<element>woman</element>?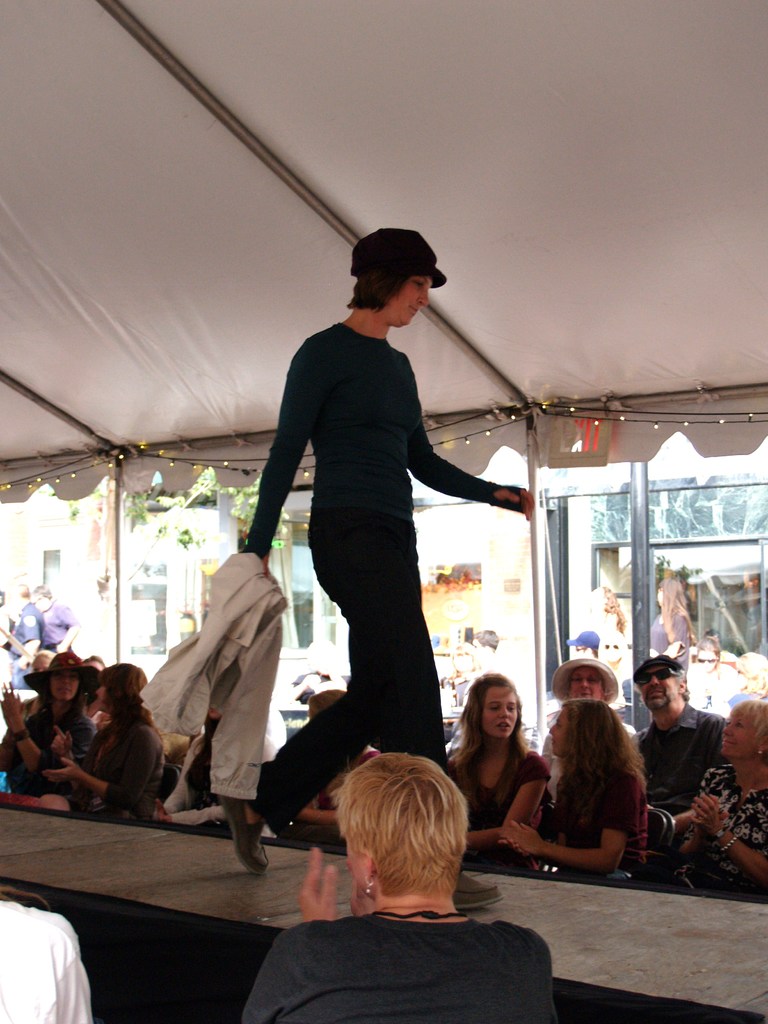
[680,698,767,903]
